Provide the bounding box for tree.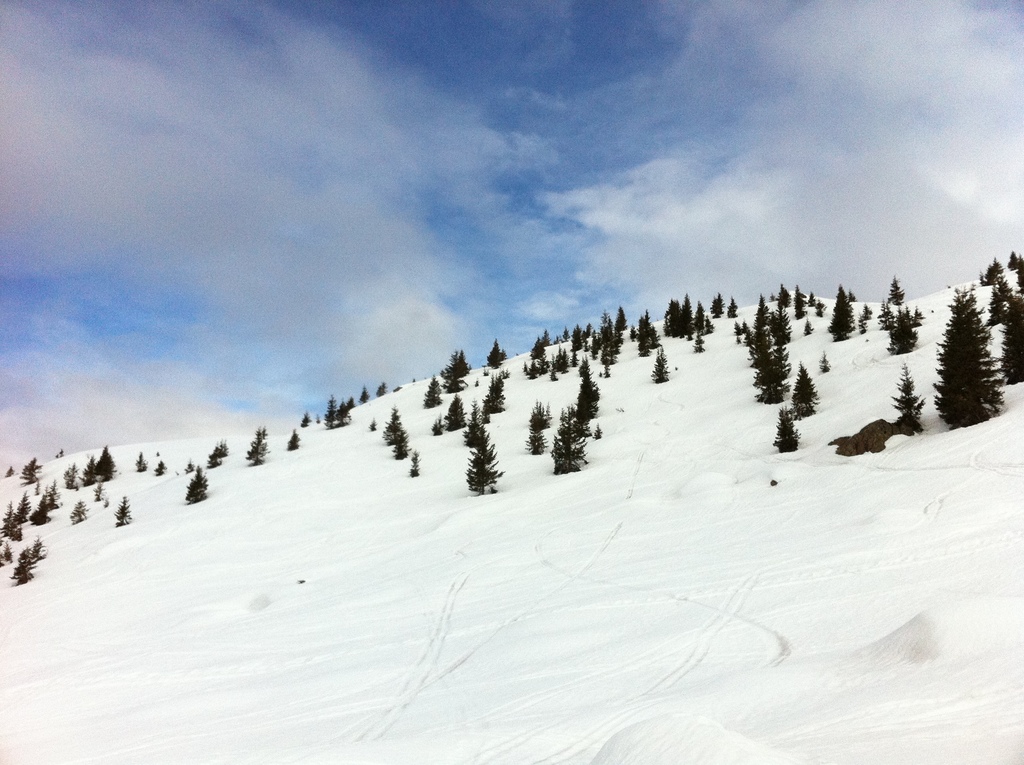
[733, 323, 749, 347].
